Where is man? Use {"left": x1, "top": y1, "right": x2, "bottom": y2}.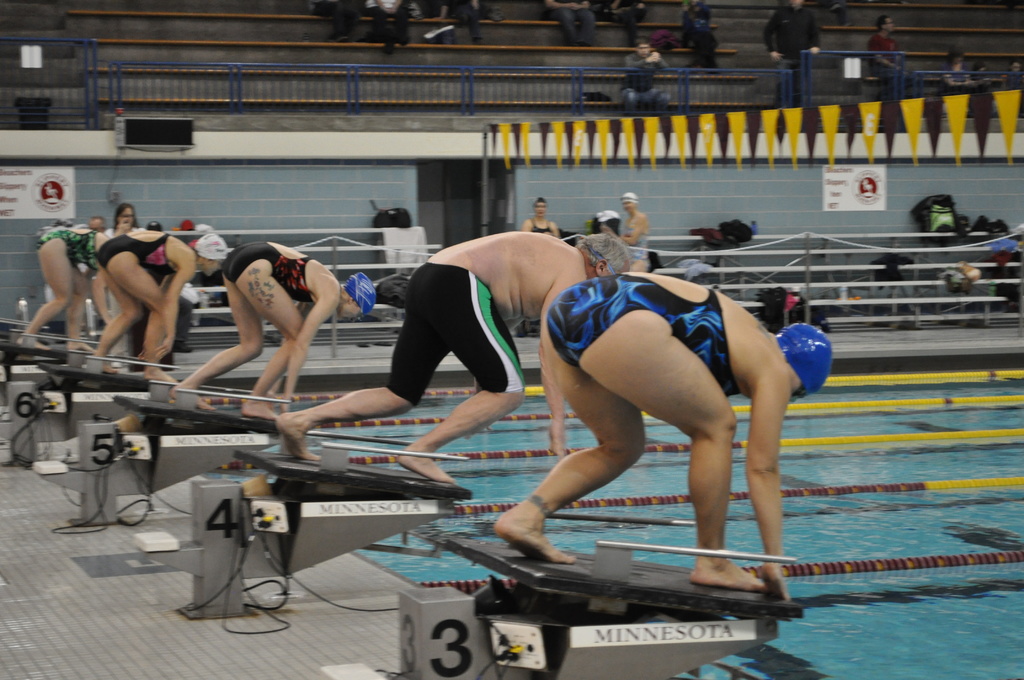
{"left": 351, "top": 198, "right": 612, "bottom": 480}.
